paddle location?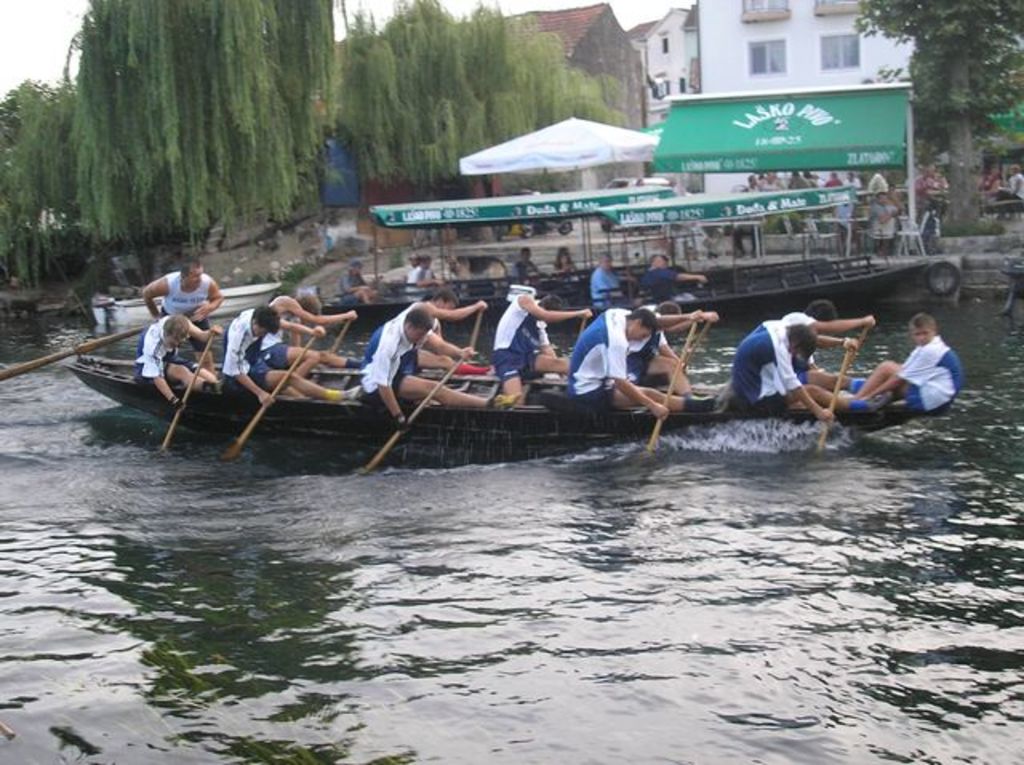
360 350 482 480
